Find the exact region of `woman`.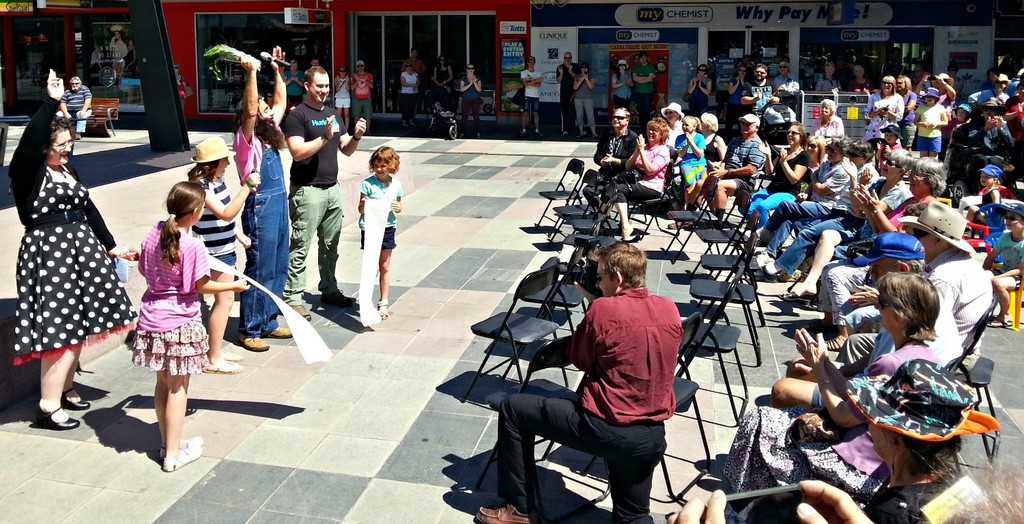
Exact region: crop(898, 74, 918, 145).
